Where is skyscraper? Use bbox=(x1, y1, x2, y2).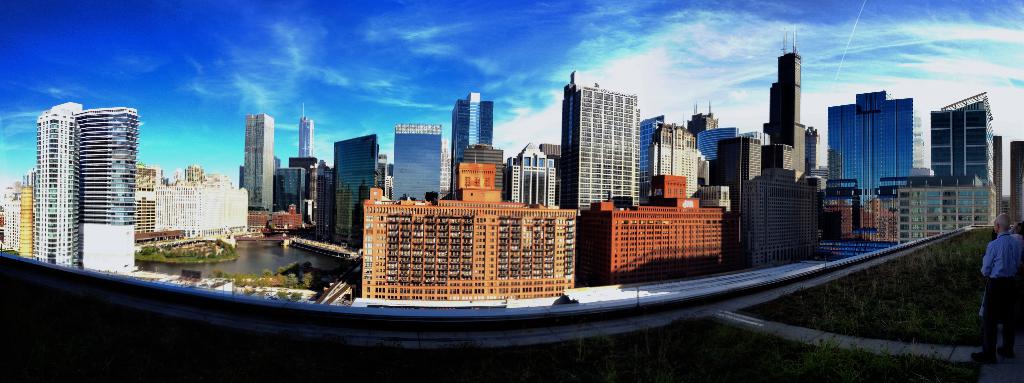
bbox=(929, 95, 993, 184).
